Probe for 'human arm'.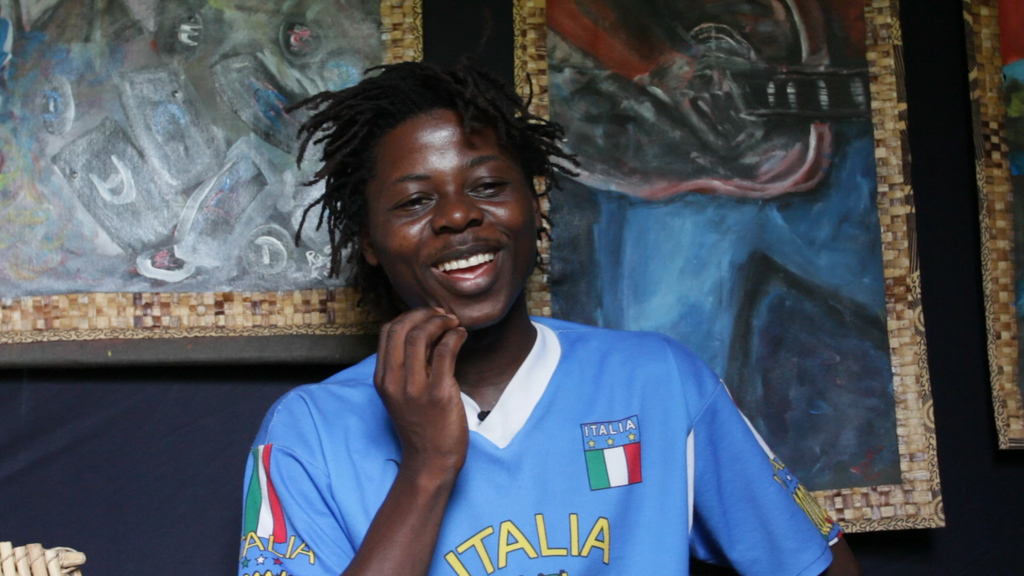
Probe result: crop(371, 294, 471, 530).
